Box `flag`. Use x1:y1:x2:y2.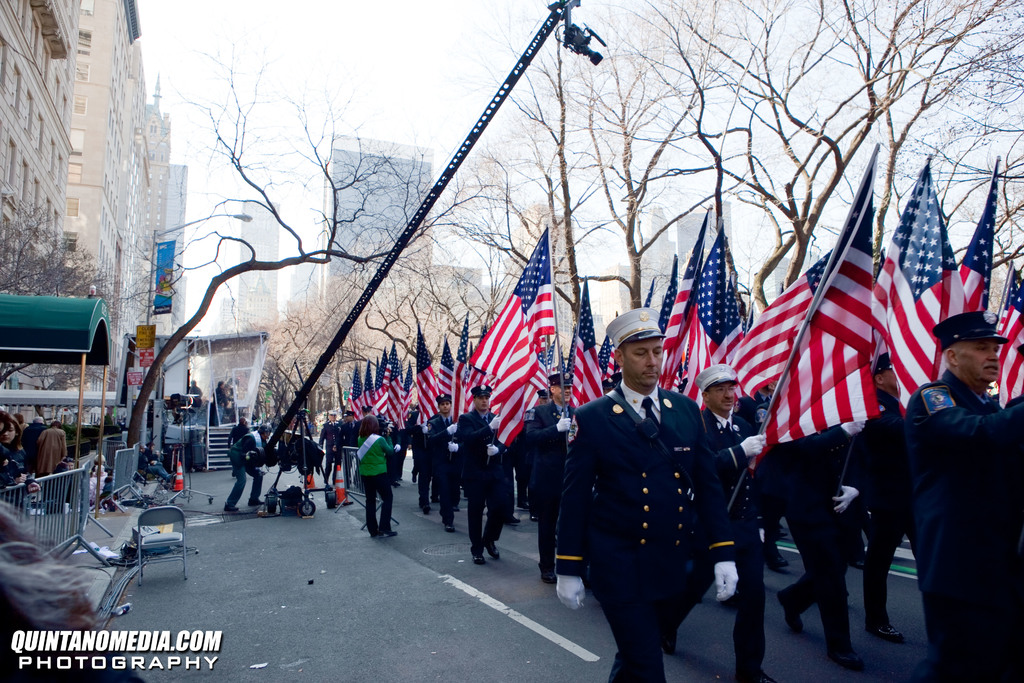
472:238:582:449.
